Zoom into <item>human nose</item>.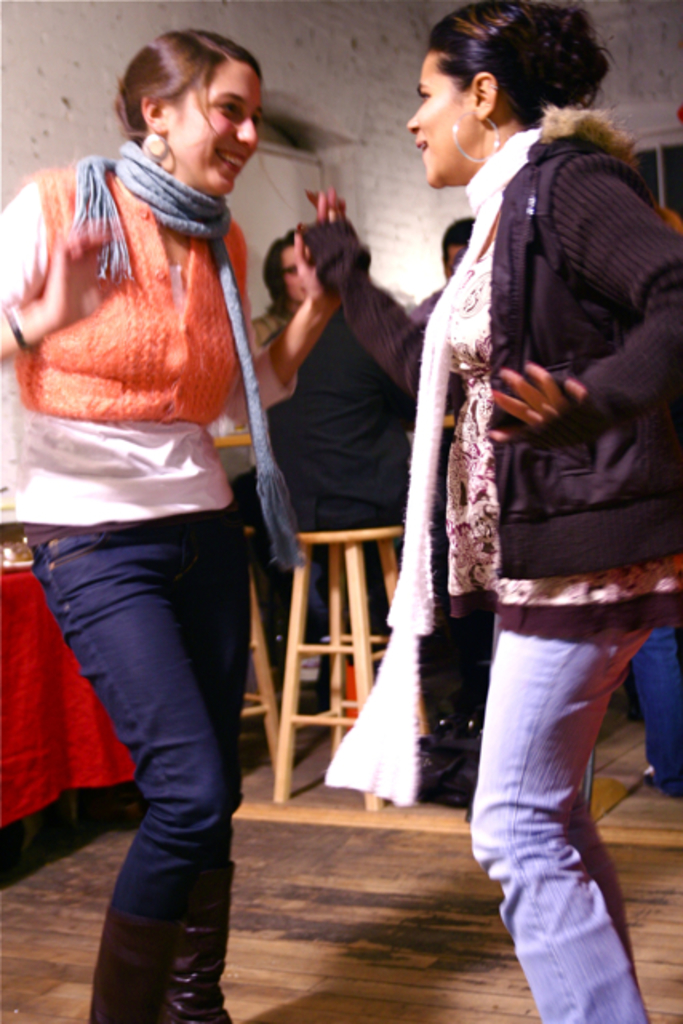
Zoom target: <region>403, 98, 430, 133</region>.
